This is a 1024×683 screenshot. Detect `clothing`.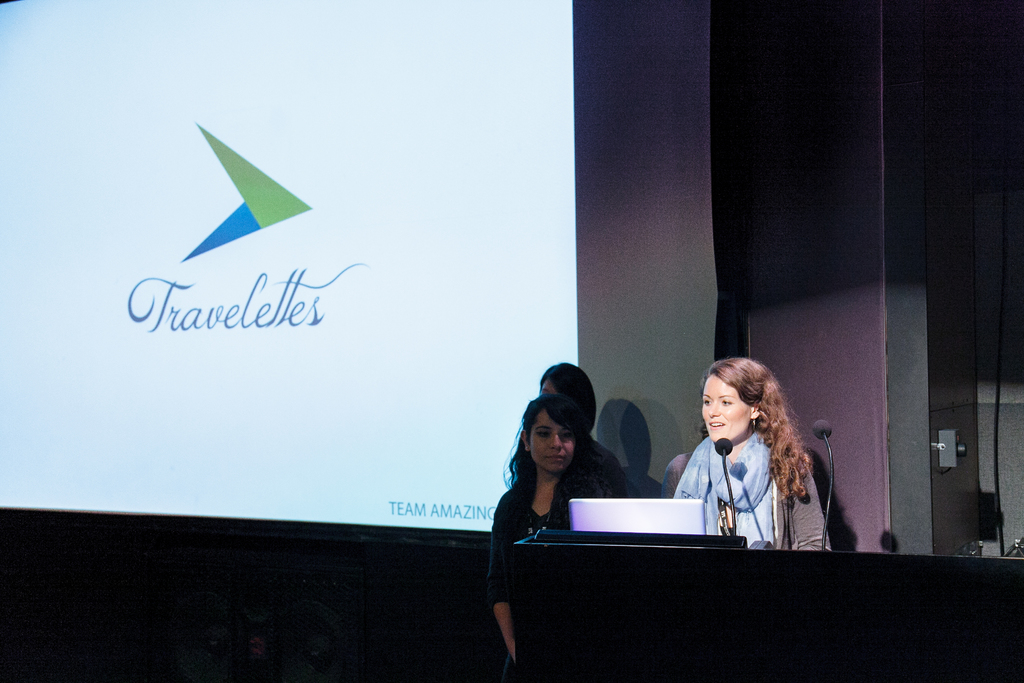
(x1=653, y1=411, x2=828, y2=547).
